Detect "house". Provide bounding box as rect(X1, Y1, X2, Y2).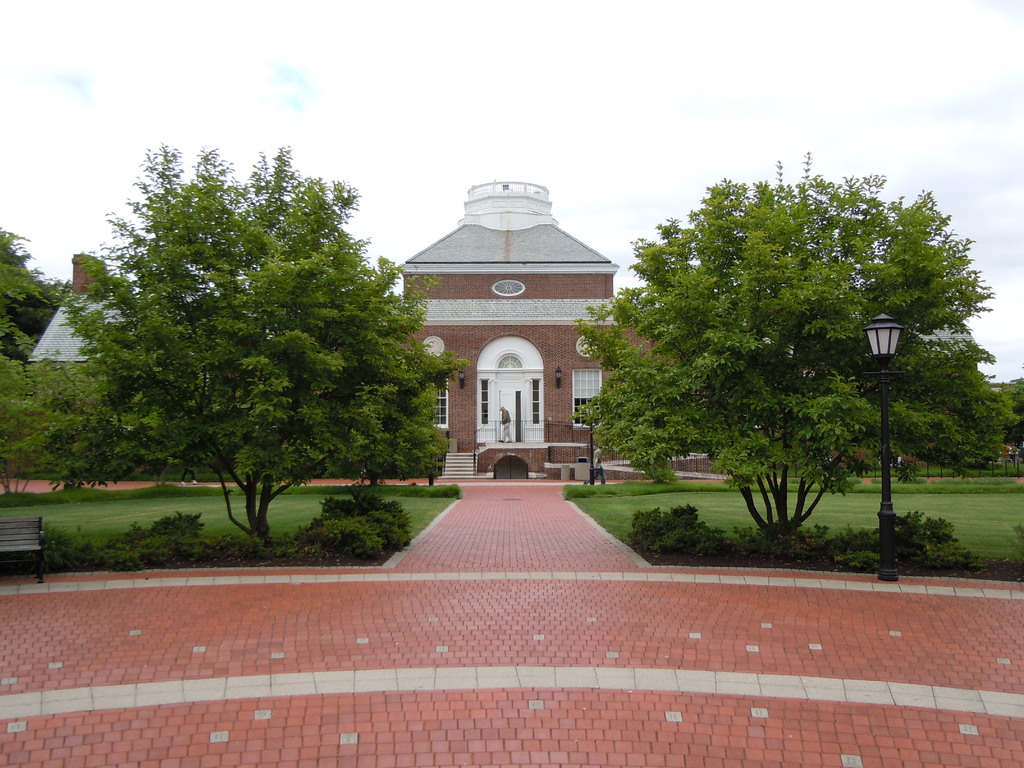
rect(396, 180, 673, 477).
